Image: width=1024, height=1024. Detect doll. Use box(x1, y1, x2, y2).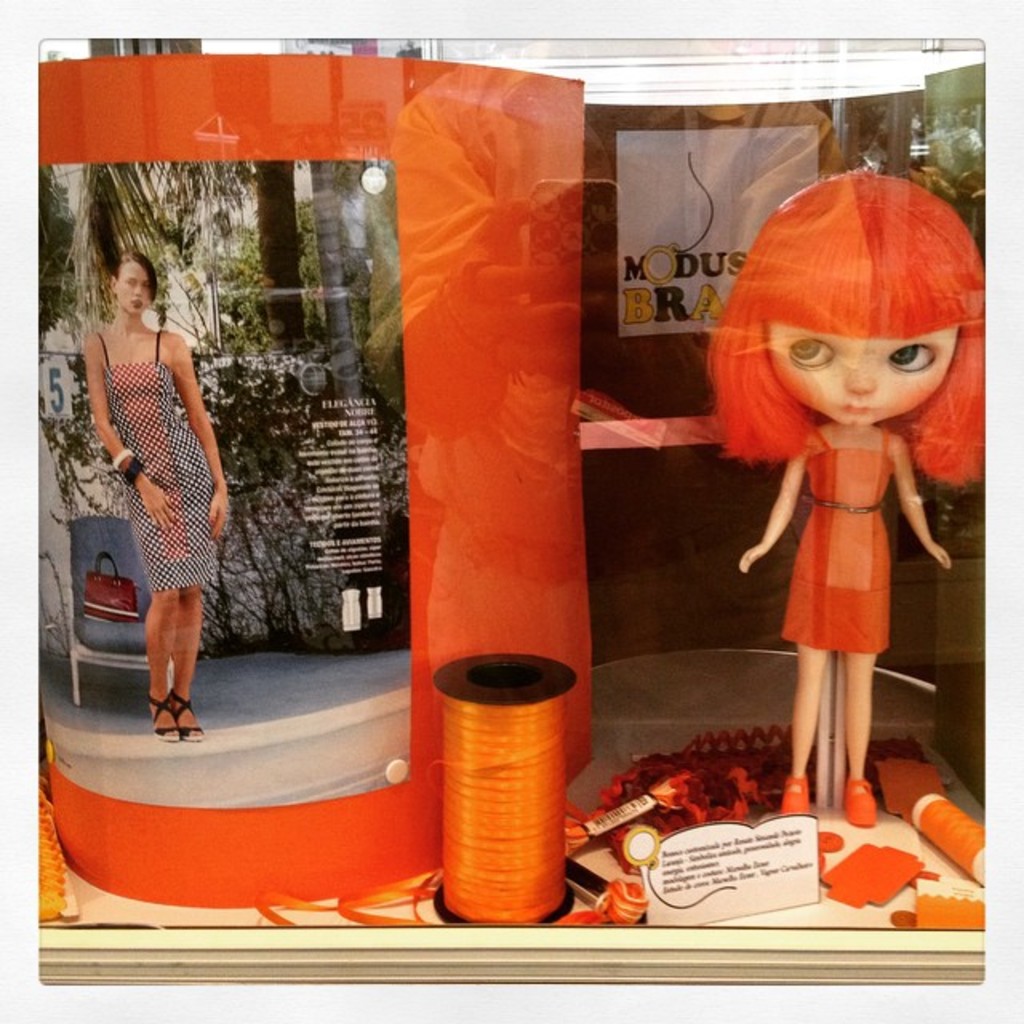
box(701, 144, 998, 846).
